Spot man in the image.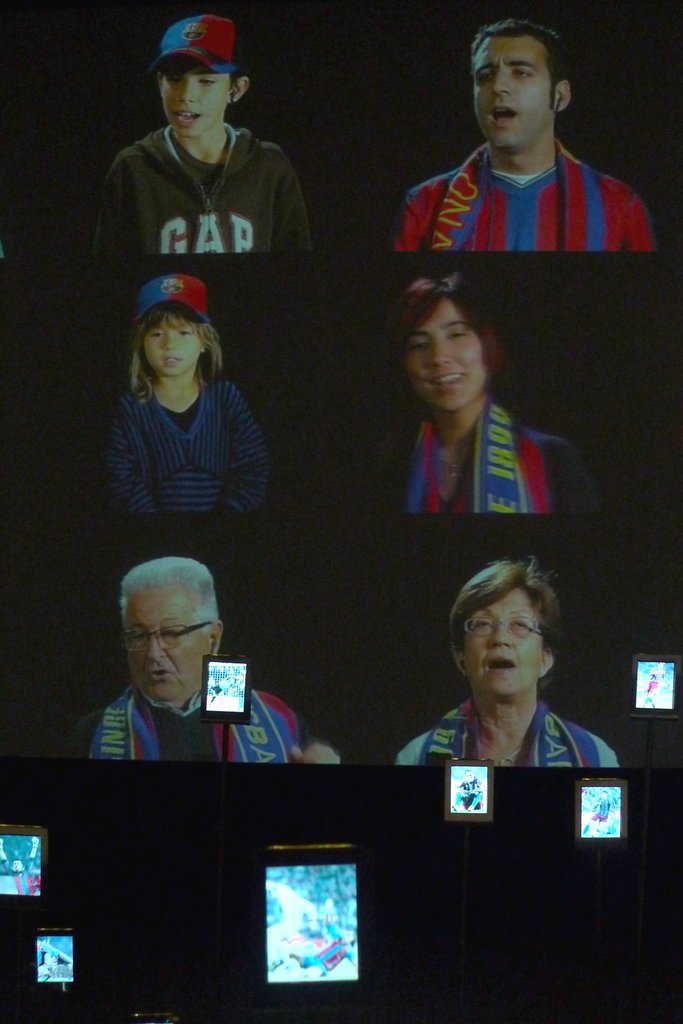
man found at [378, 26, 645, 301].
